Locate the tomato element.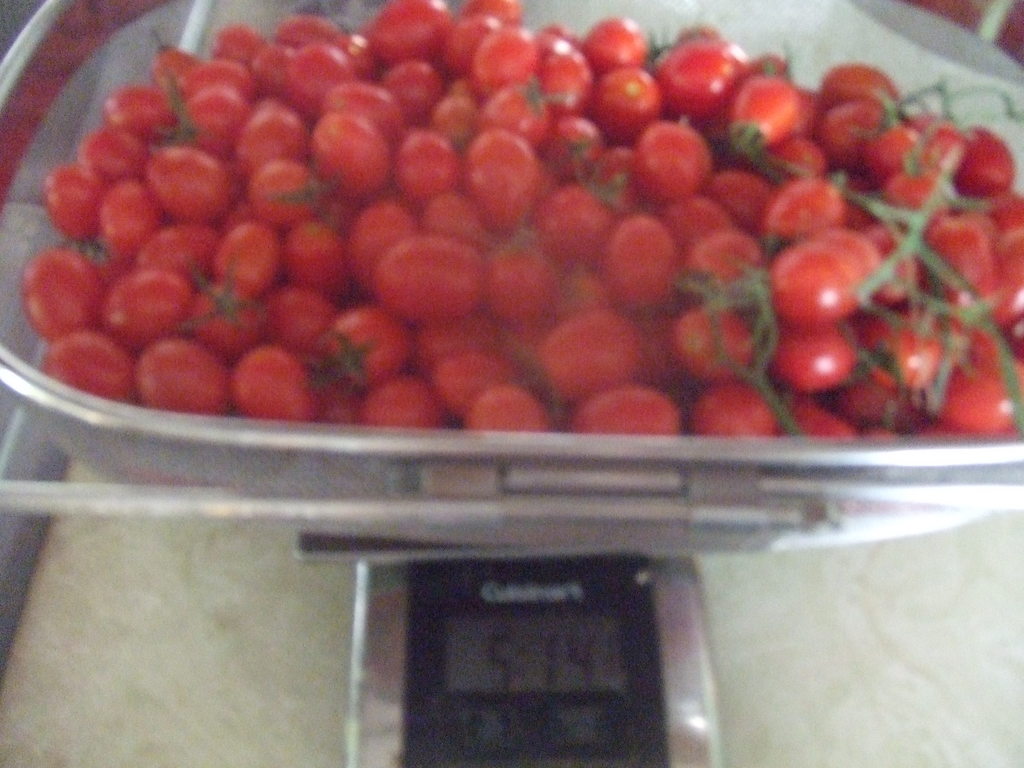
Element bbox: region(780, 314, 872, 400).
